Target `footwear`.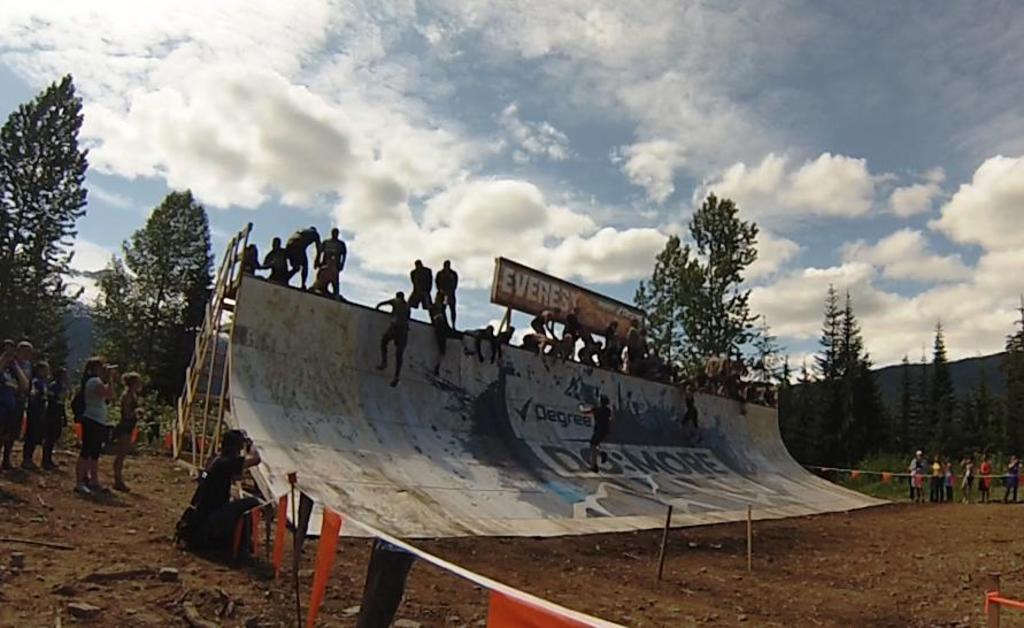
Target region: {"x1": 72, "y1": 483, "x2": 88, "y2": 497}.
